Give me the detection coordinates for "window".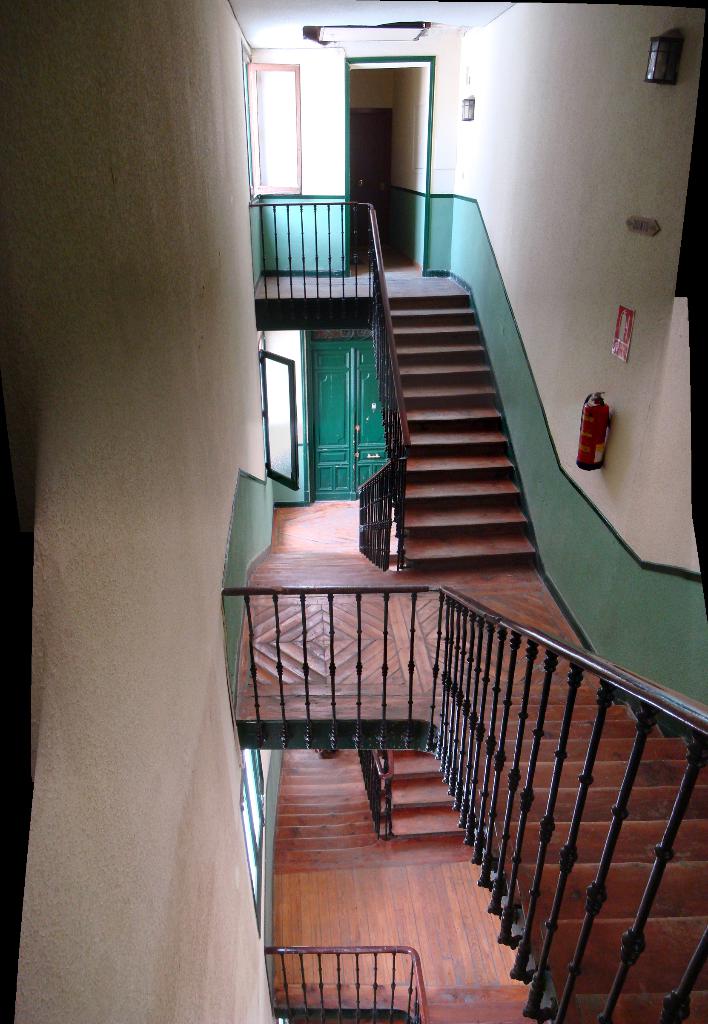
bbox=(235, 745, 270, 939).
